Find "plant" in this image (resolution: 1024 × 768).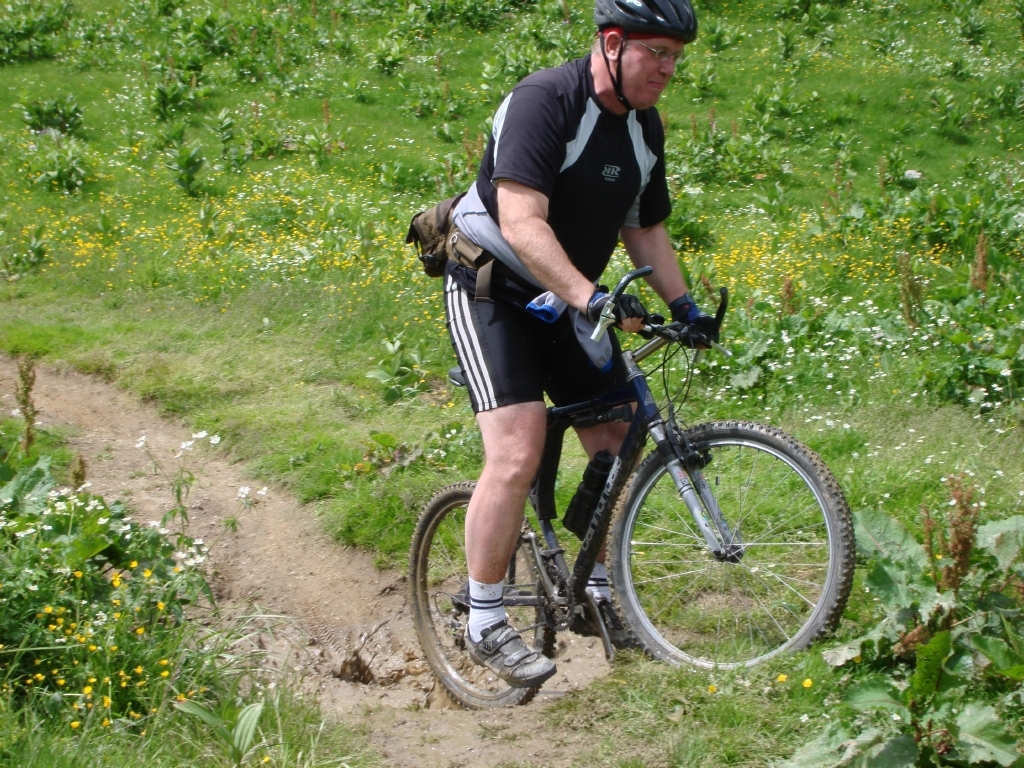
x1=469, y1=4, x2=563, y2=93.
